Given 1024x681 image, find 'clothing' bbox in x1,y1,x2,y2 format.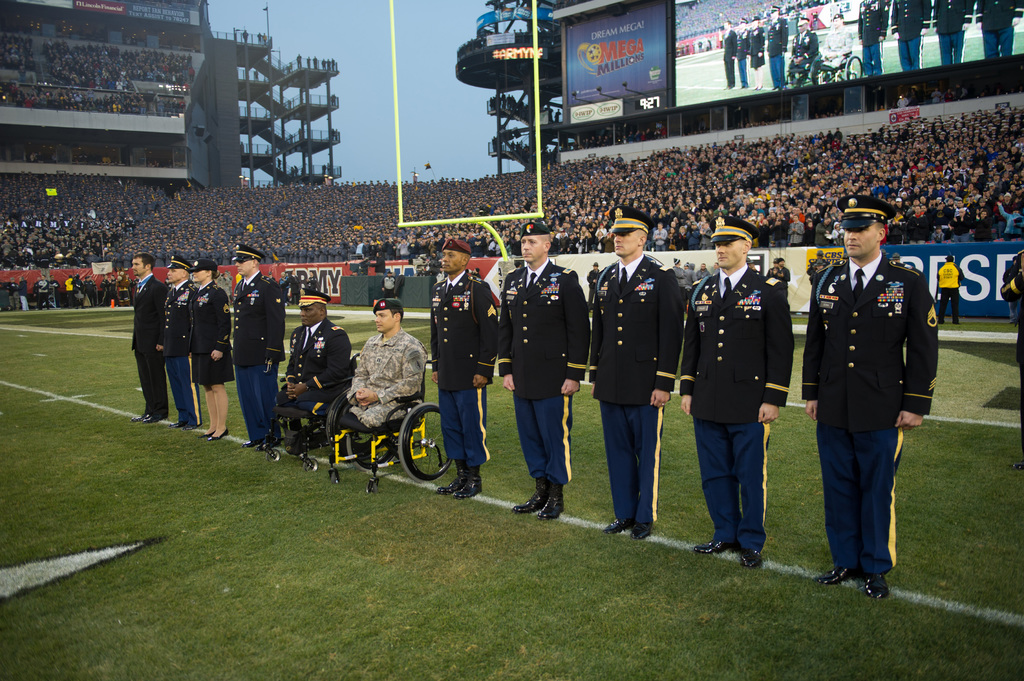
346,327,425,424.
